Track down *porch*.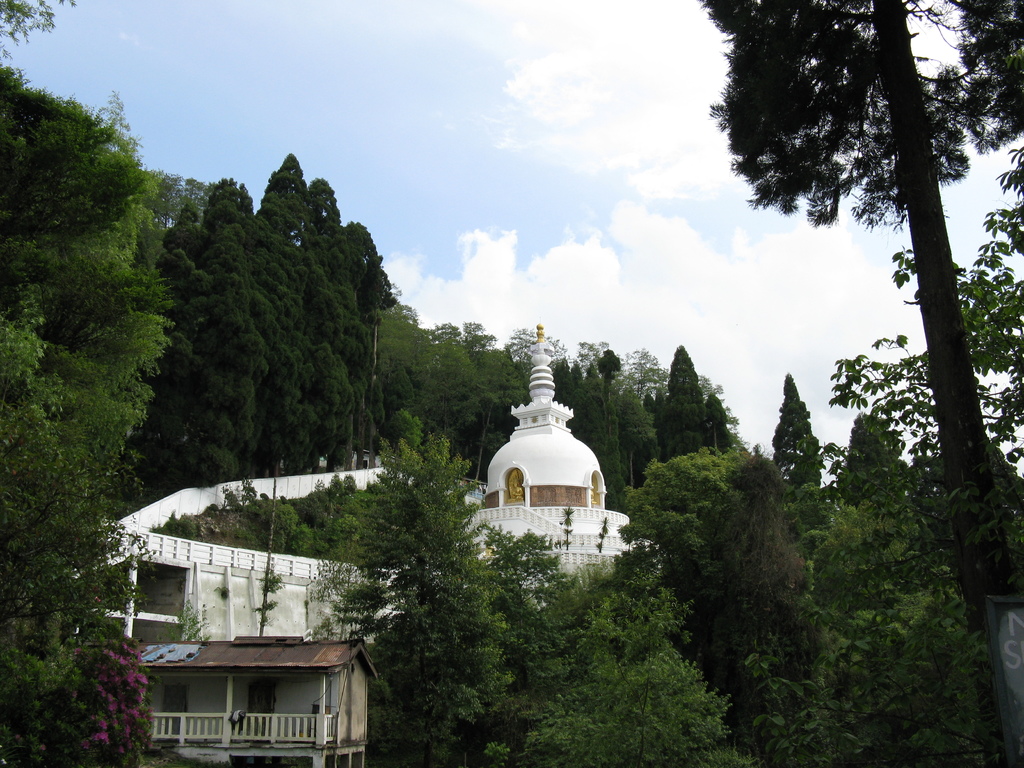
Tracked to bbox=(145, 714, 337, 749).
